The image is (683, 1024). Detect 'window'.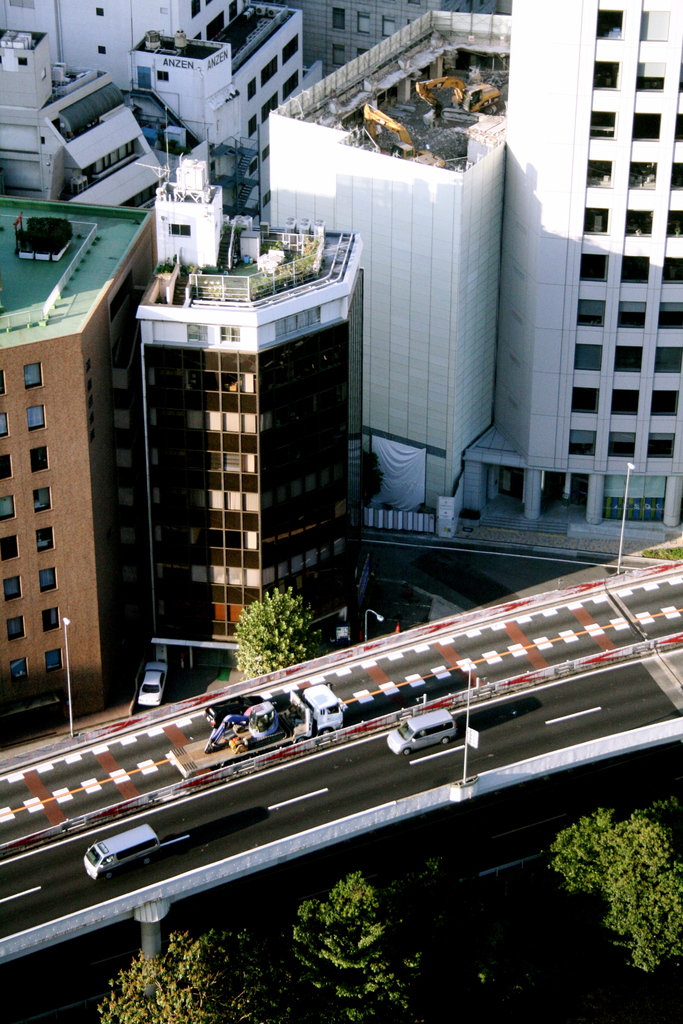
Detection: (334, 43, 347, 68).
